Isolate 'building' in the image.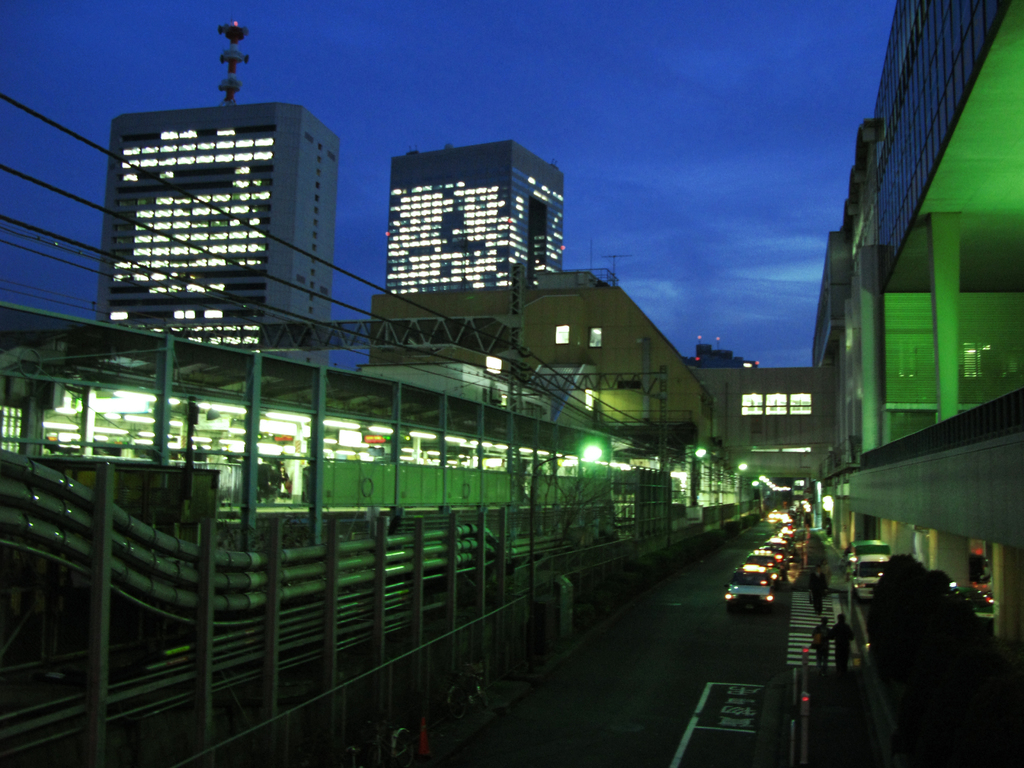
Isolated region: l=93, t=18, r=345, b=363.
